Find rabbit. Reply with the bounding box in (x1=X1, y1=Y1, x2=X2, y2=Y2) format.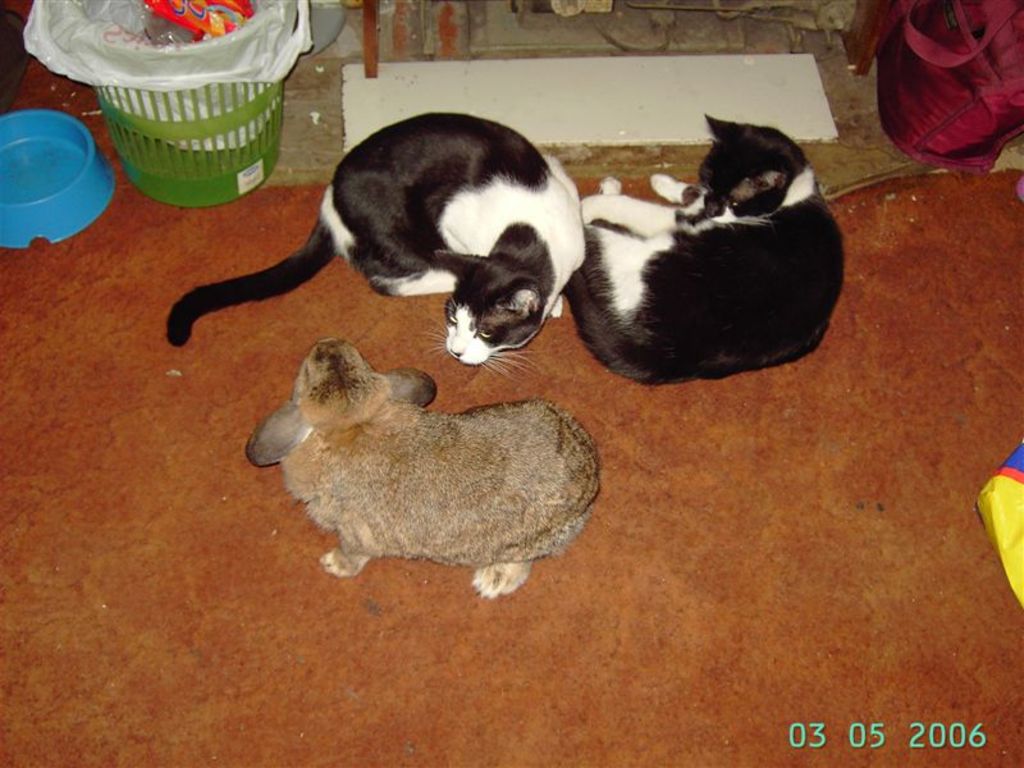
(x1=242, y1=337, x2=602, y2=602).
